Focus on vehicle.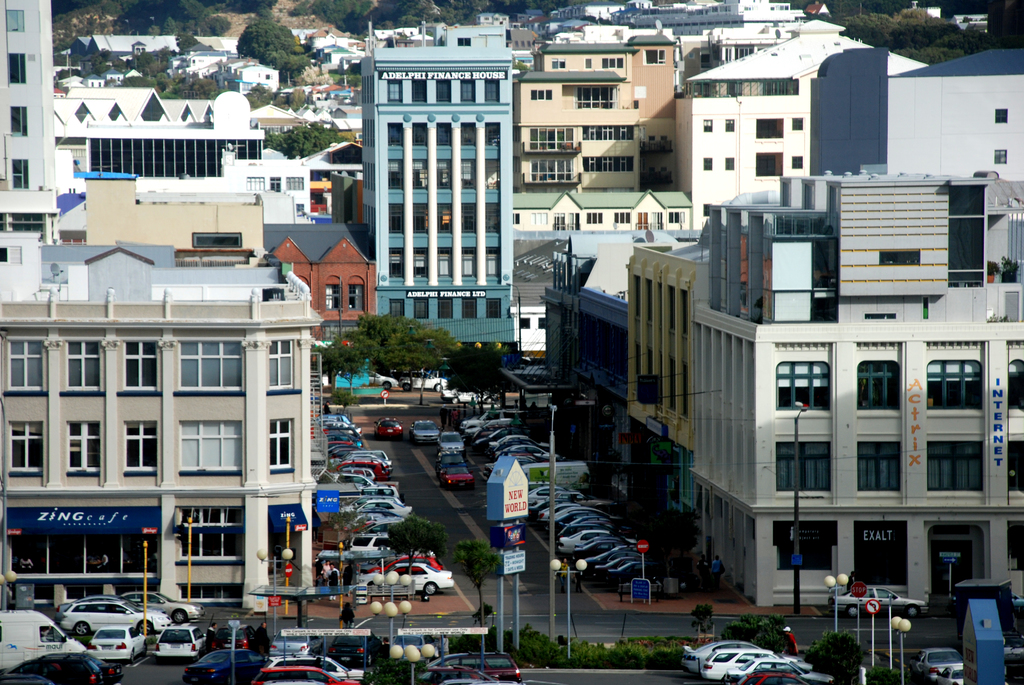
Focused at 372,663,485,684.
